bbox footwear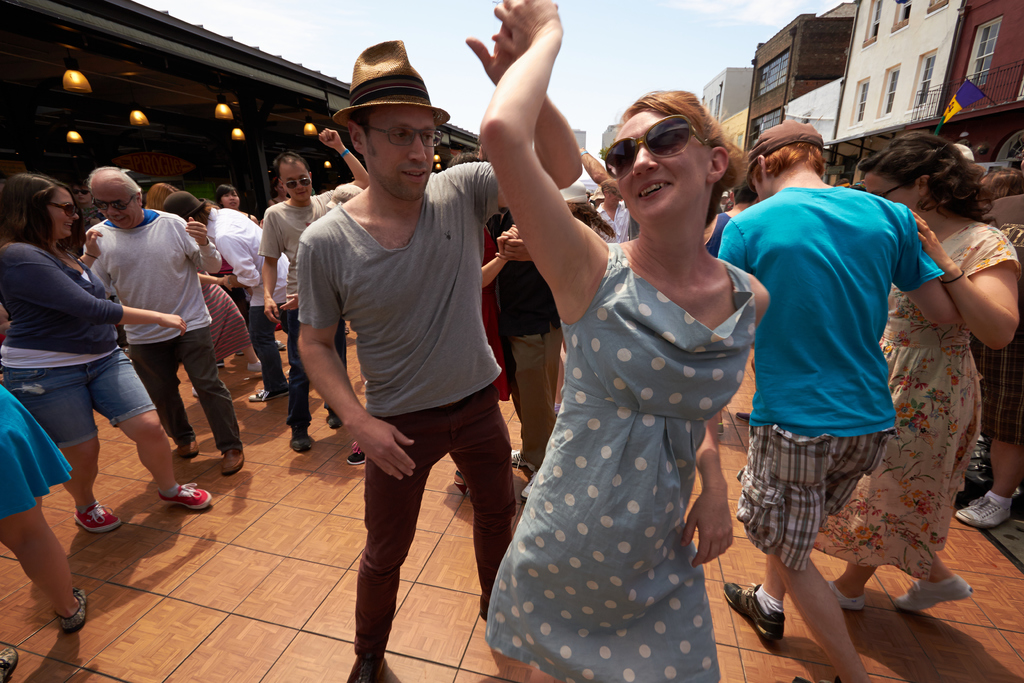
250 389 289 404
